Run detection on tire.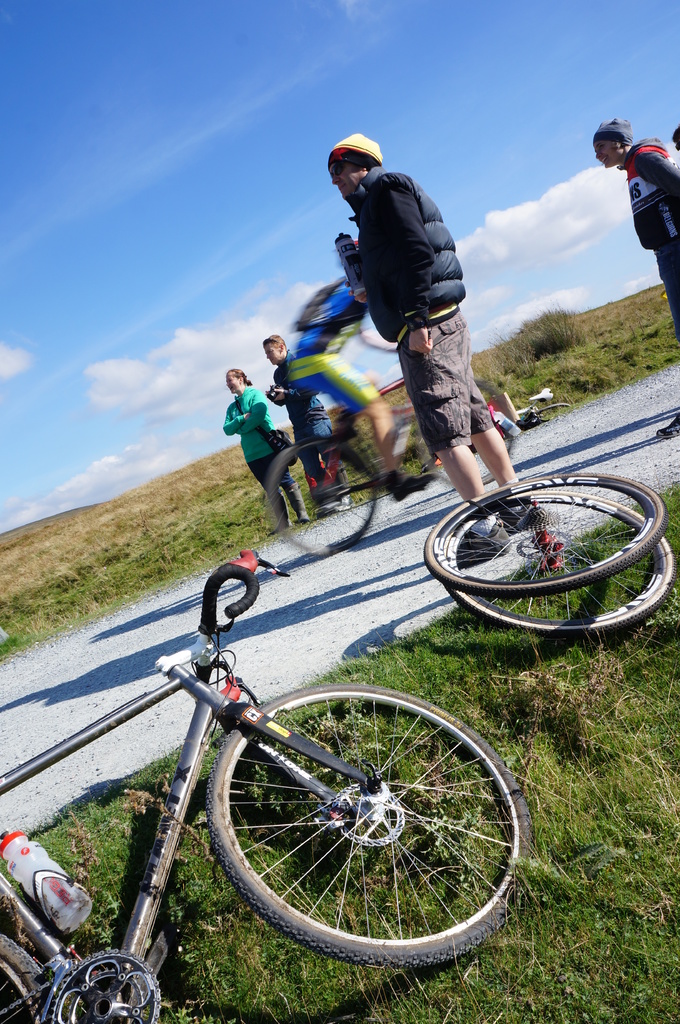
Result: 205,684,534,970.
